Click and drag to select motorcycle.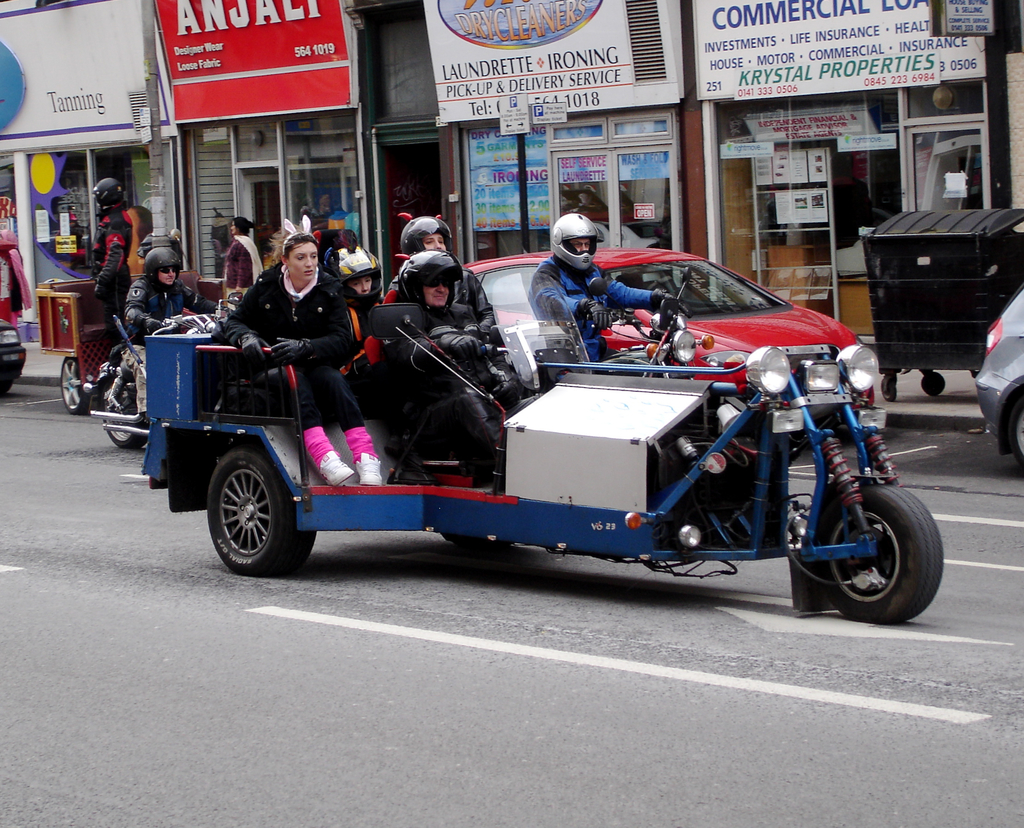
Selection: select_region(92, 314, 219, 447).
